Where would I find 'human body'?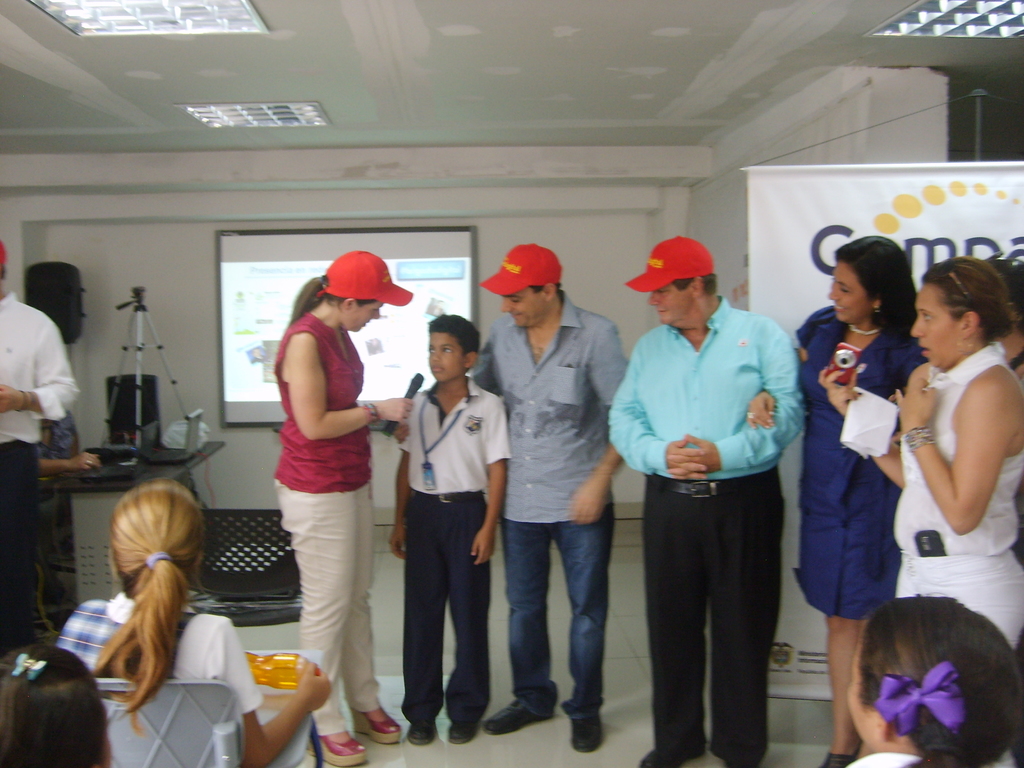
At detection(386, 310, 509, 744).
